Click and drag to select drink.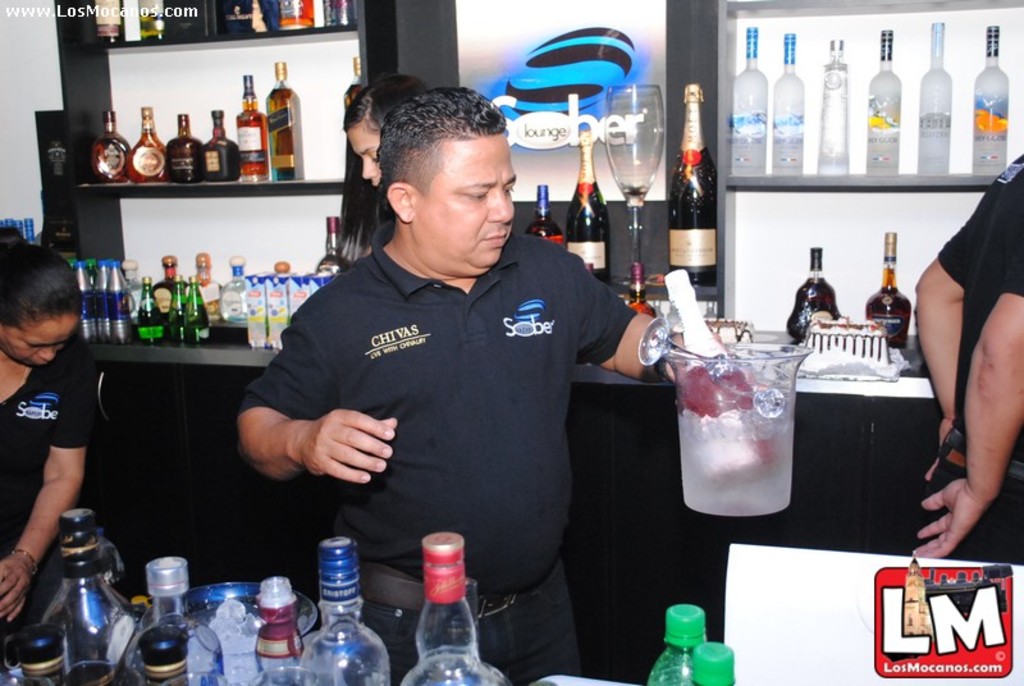
Selection: [left=774, top=35, right=803, bottom=174].
